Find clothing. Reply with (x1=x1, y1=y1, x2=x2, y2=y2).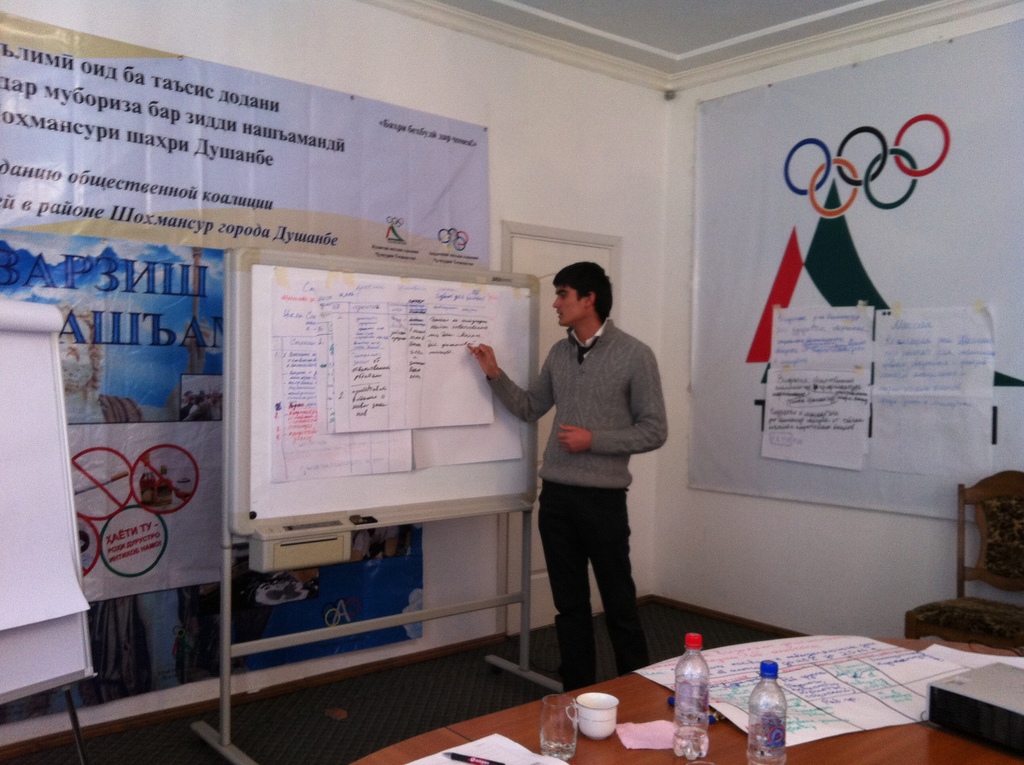
(x1=507, y1=288, x2=668, y2=668).
